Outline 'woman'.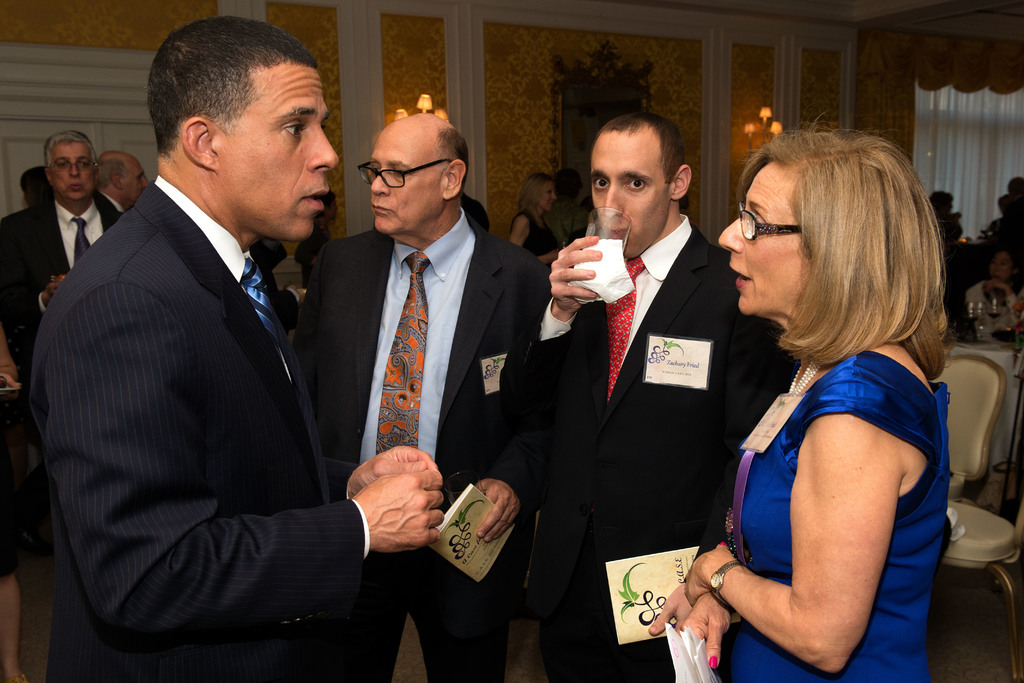
Outline: (664,114,960,679).
